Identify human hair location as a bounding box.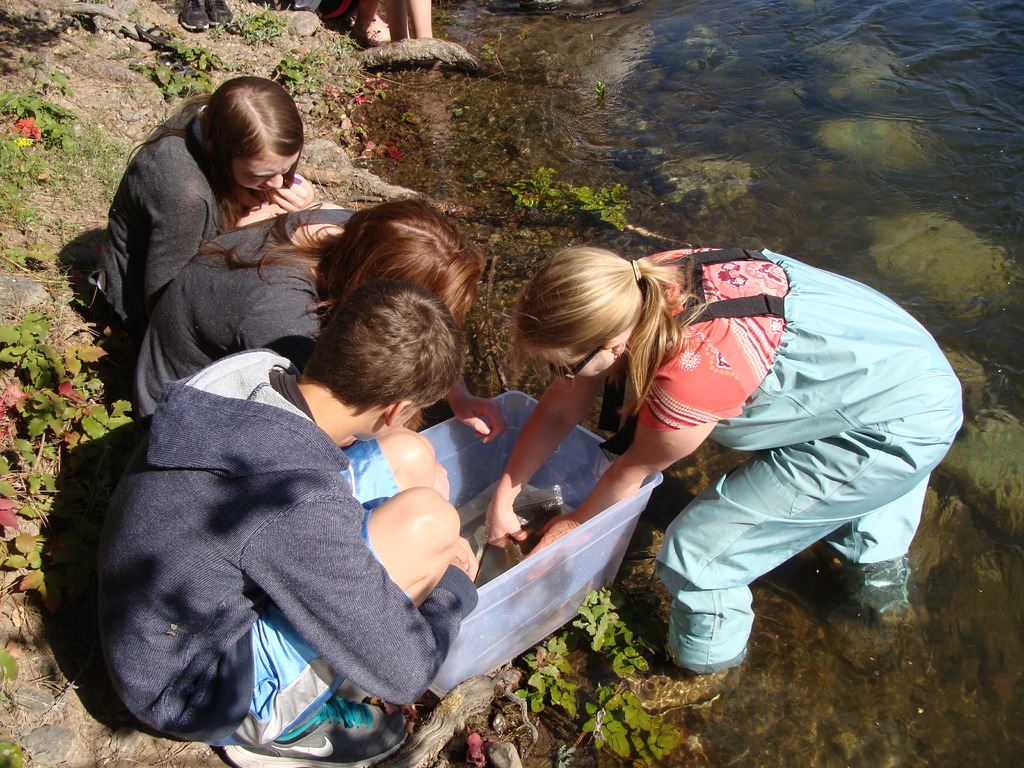
(x1=124, y1=75, x2=304, y2=234).
